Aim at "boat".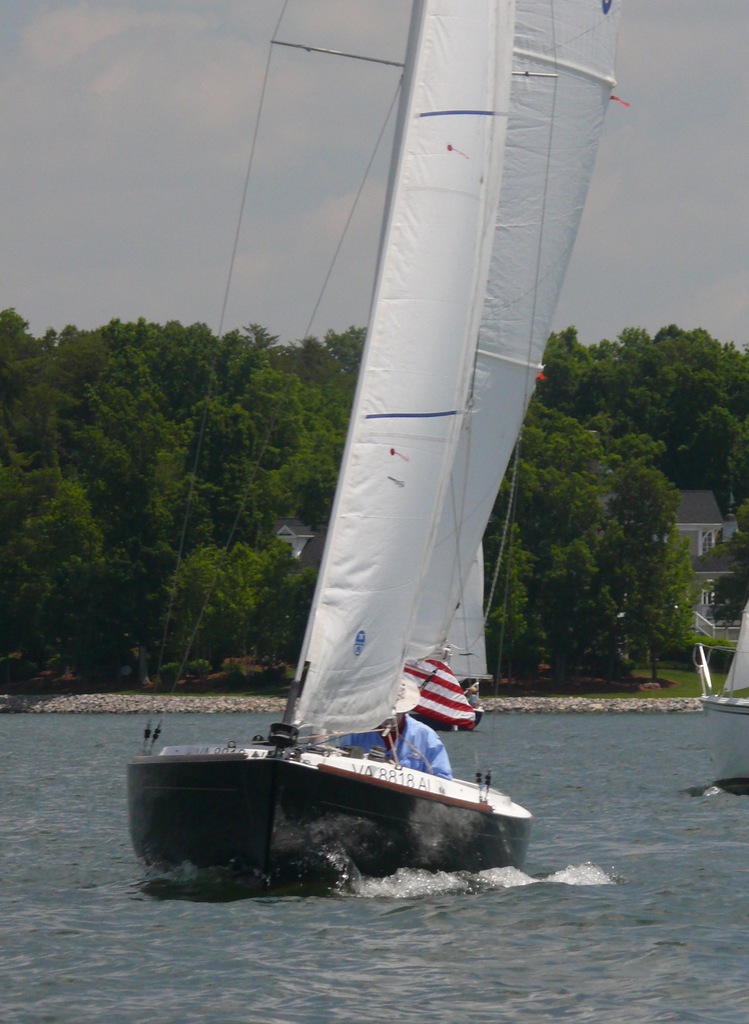
Aimed at 699, 599, 748, 717.
